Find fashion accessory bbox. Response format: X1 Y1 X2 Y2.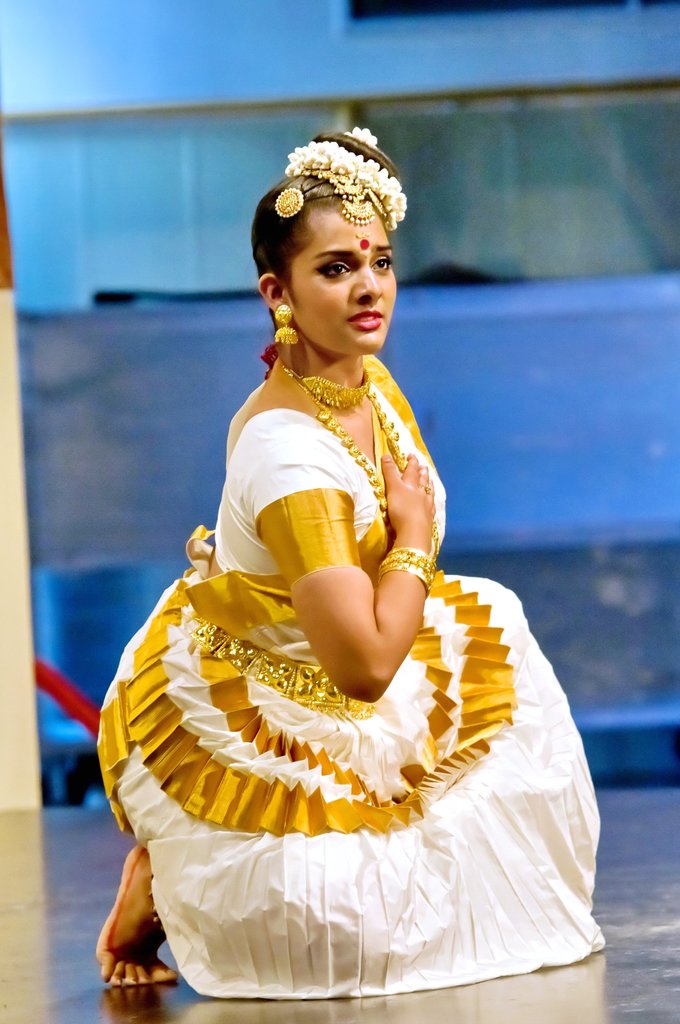
272 300 300 349.
